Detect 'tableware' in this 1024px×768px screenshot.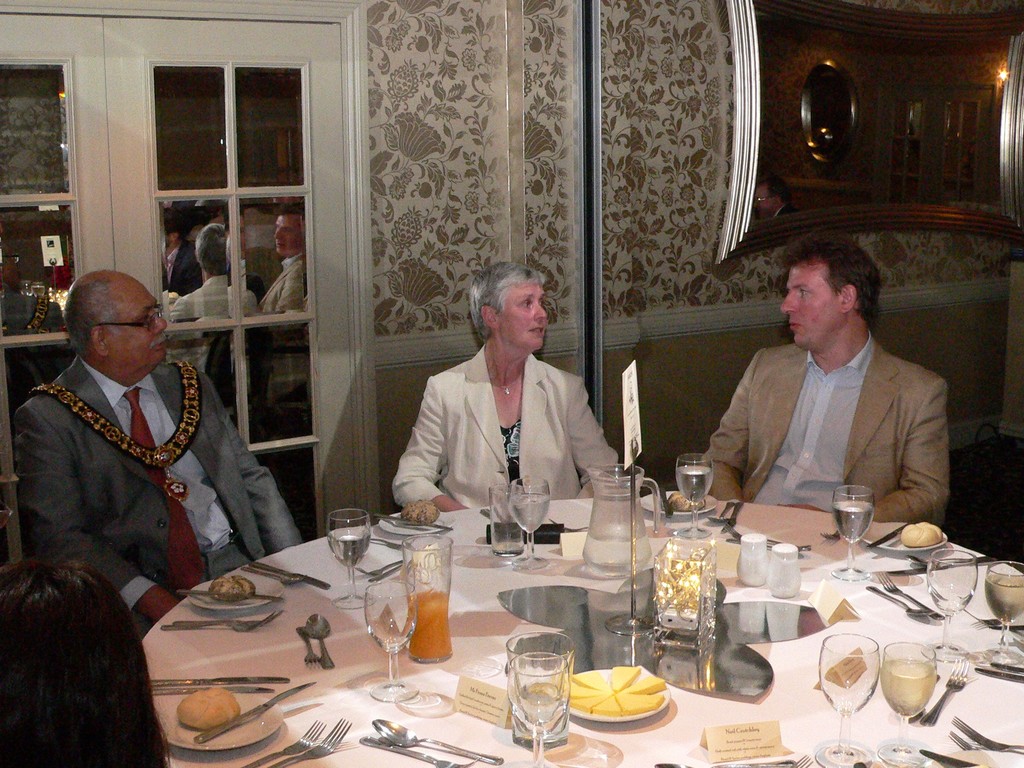
Detection: [left=402, top=531, right=452, bottom=665].
